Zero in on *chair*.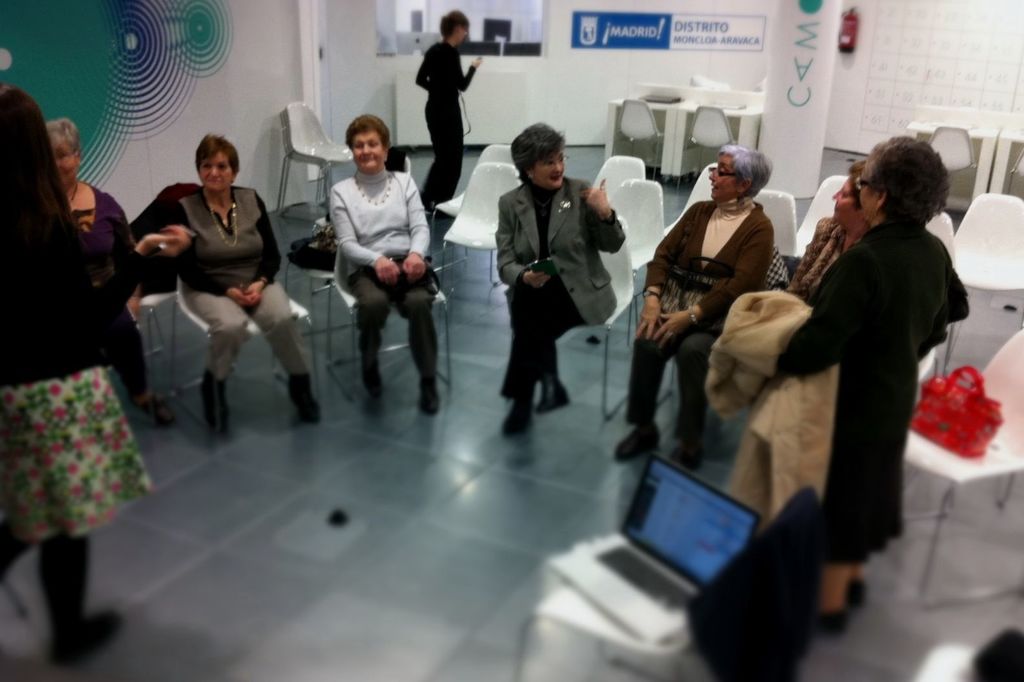
Zeroed in: region(795, 173, 850, 262).
